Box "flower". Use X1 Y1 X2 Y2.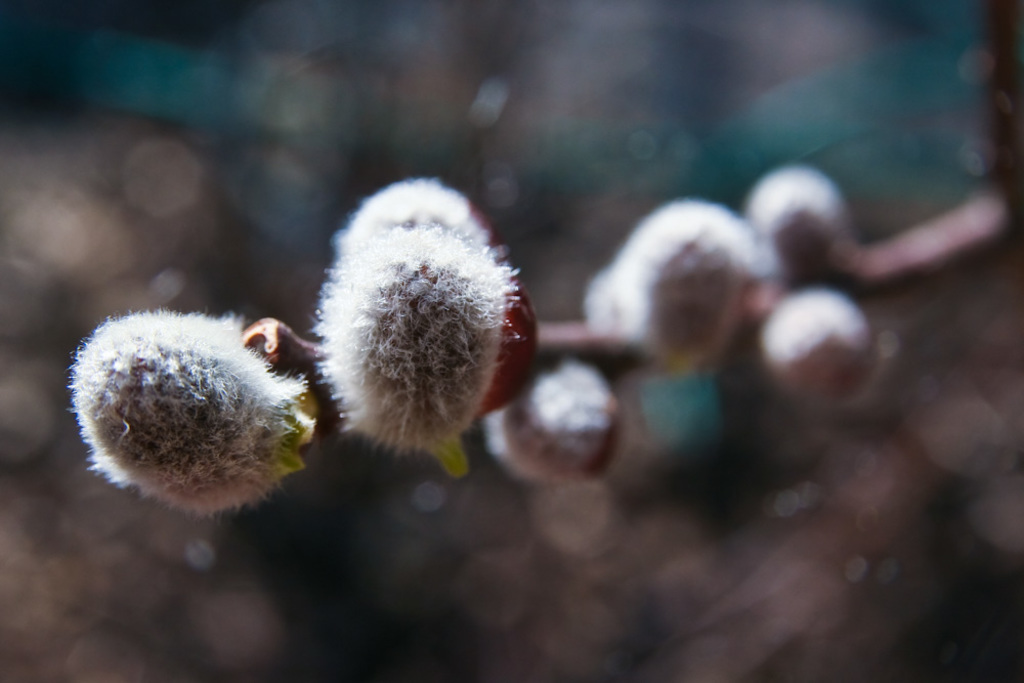
765 285 874 395.
